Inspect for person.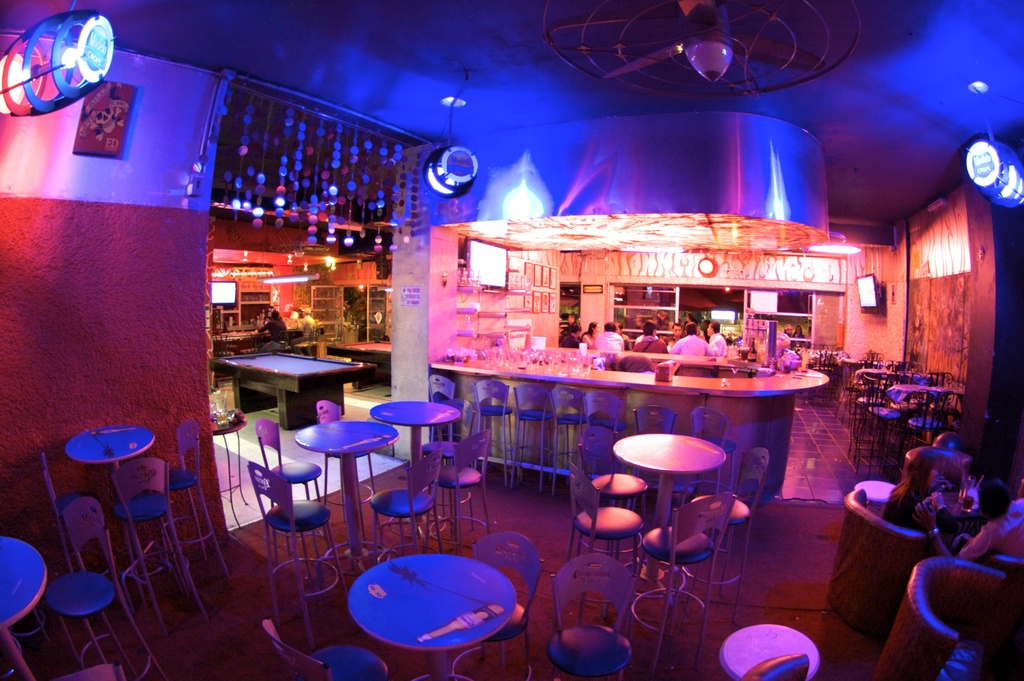
Inspection: x1=668 y1=323 x2=717 y2=365.
